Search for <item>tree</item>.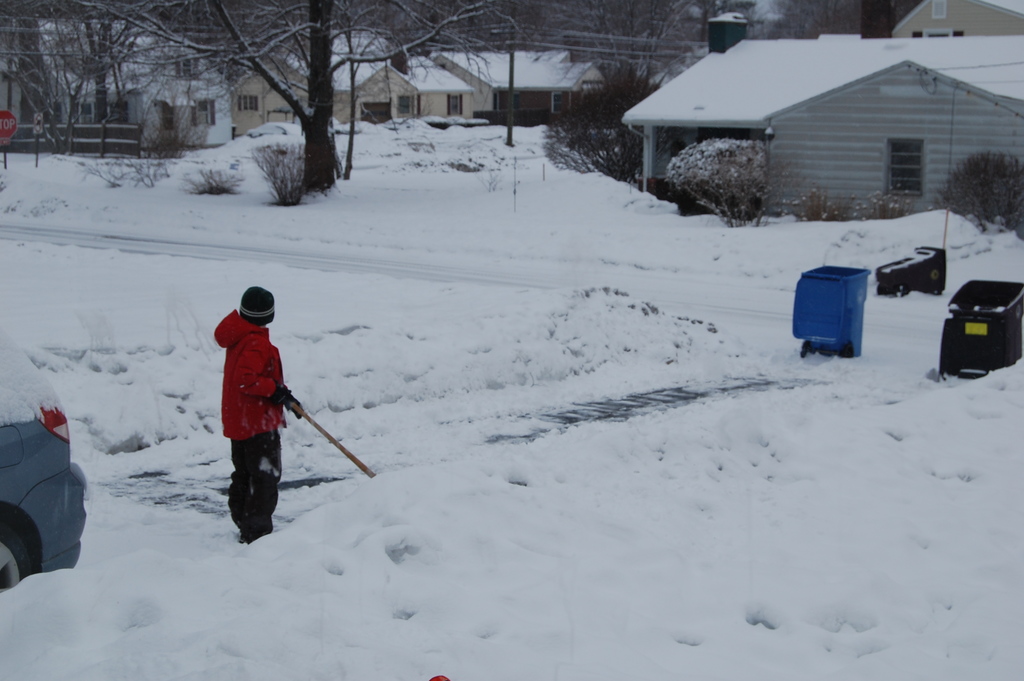
Found at [0,0,103,163].
